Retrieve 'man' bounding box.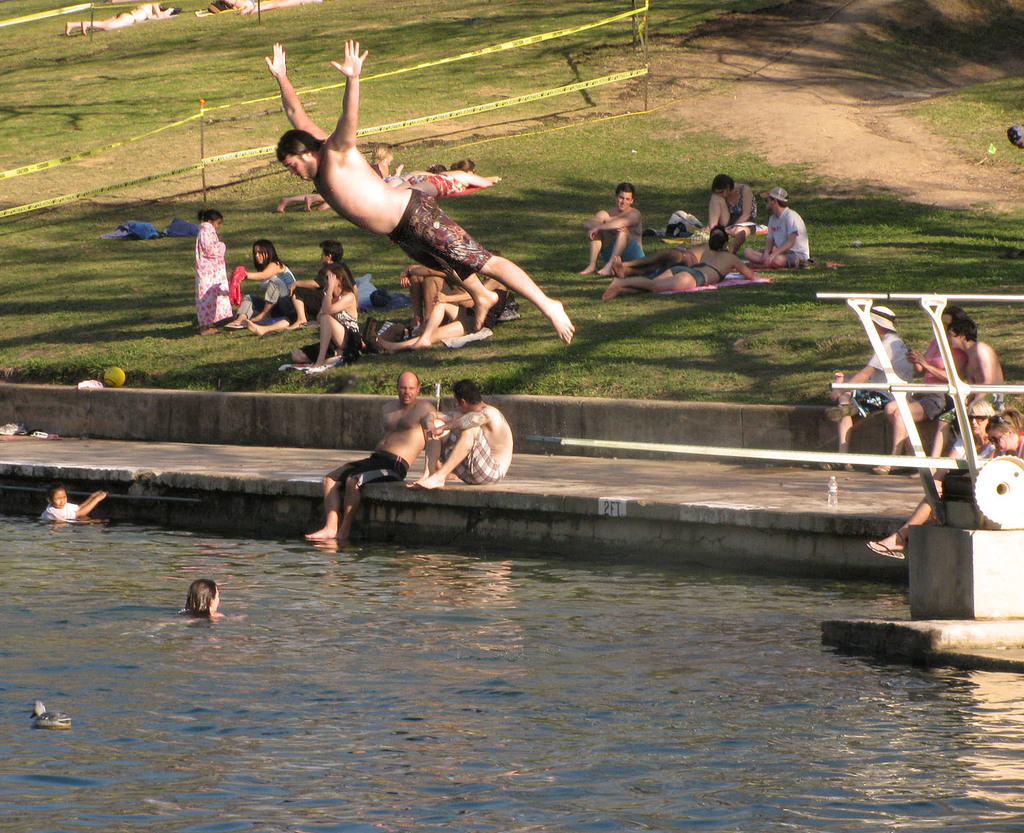
Bounding box: locate(307, 370, 440, 538).
